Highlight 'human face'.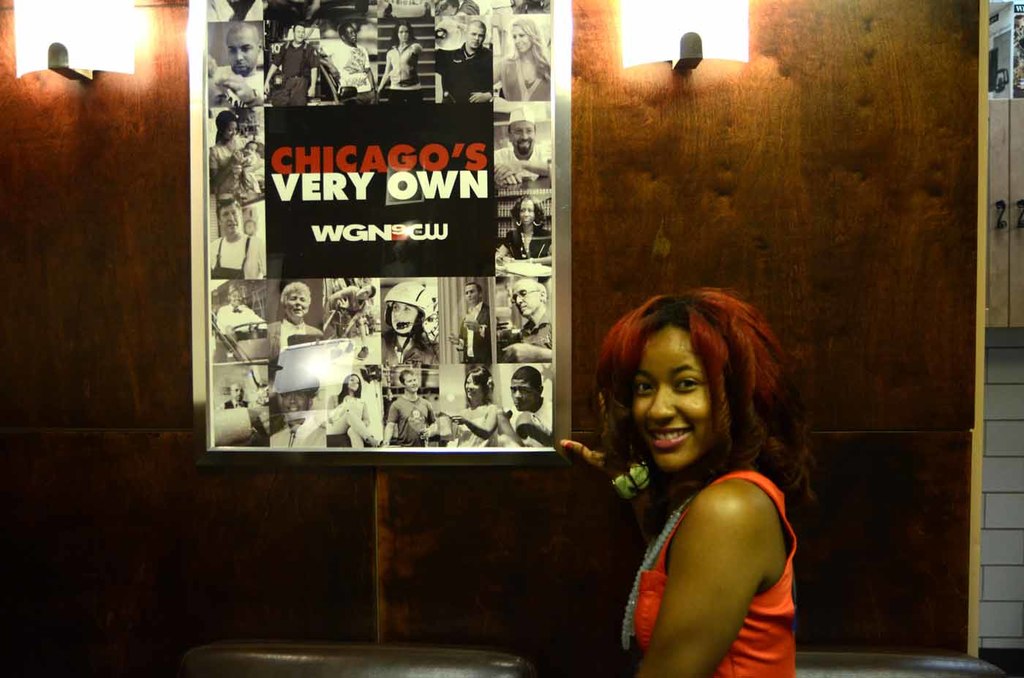
Highlighted region: [513,380,536,410].
